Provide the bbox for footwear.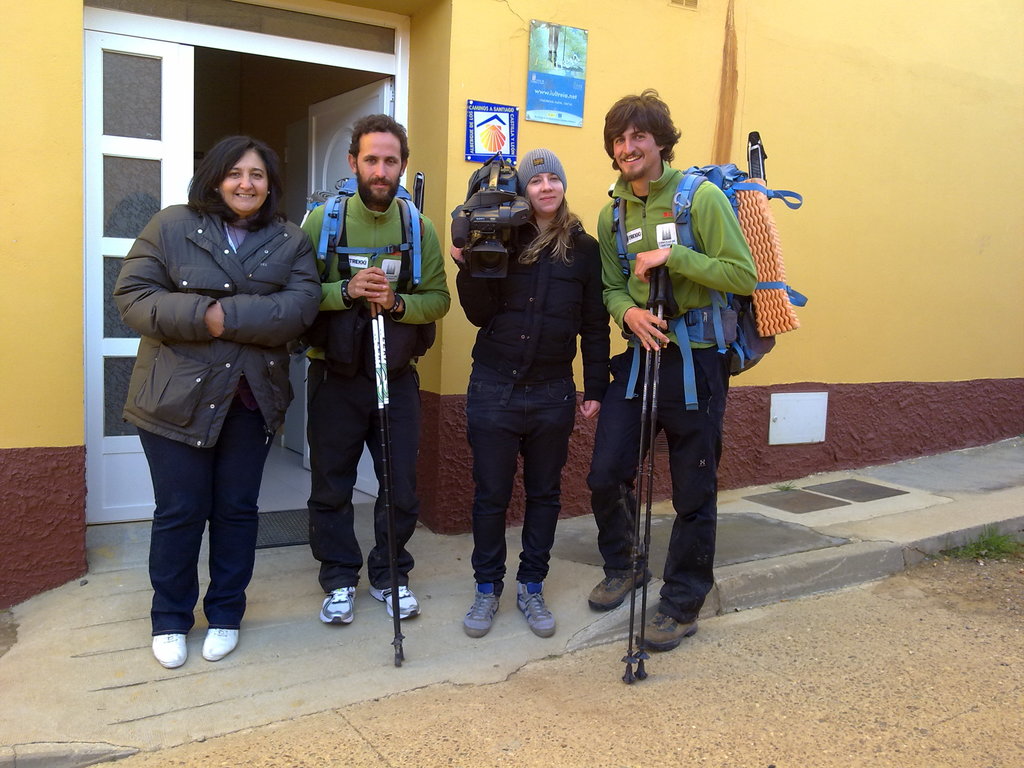
<box>636,604,700,657</box>.
